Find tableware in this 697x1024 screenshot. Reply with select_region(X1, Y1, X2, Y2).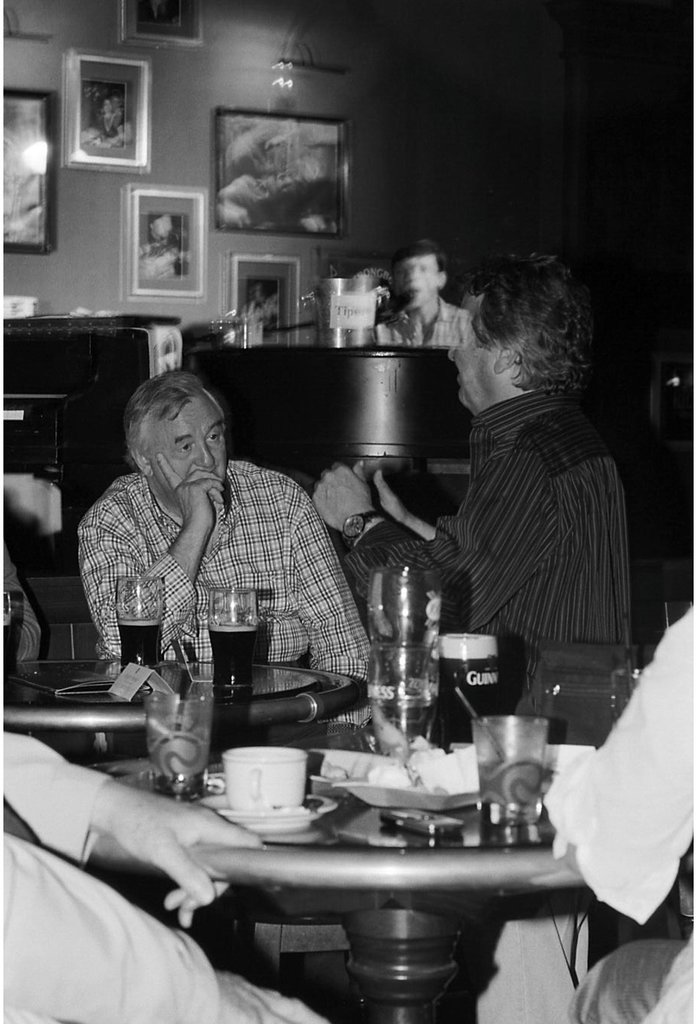
select_region(218, 798, 335, 839).
